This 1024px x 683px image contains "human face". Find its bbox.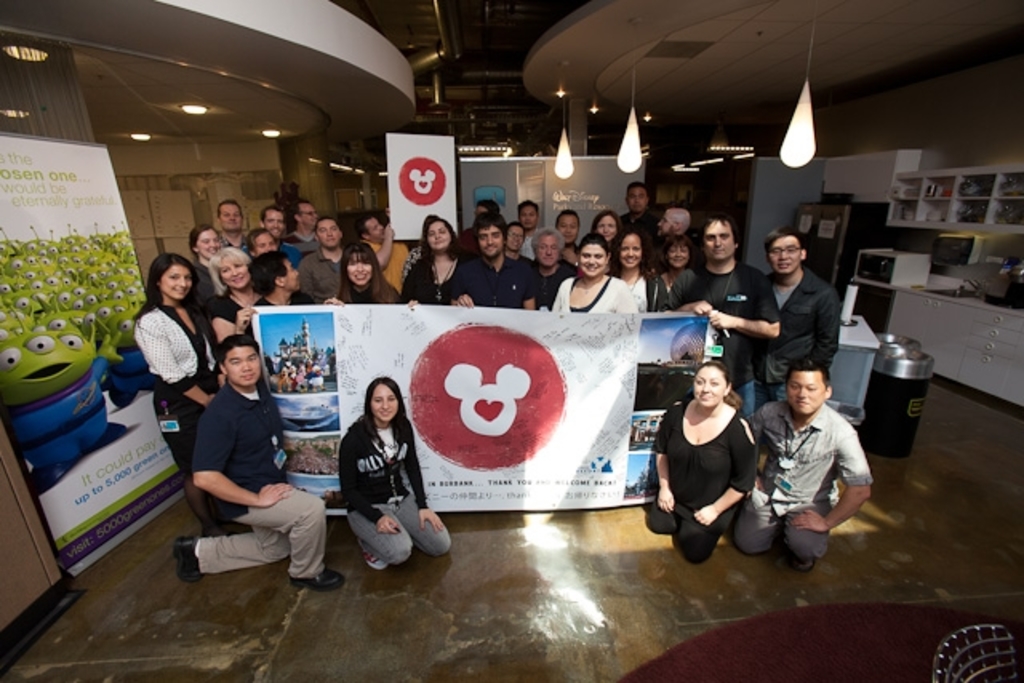
select_region(227, 349, 262, 387).
